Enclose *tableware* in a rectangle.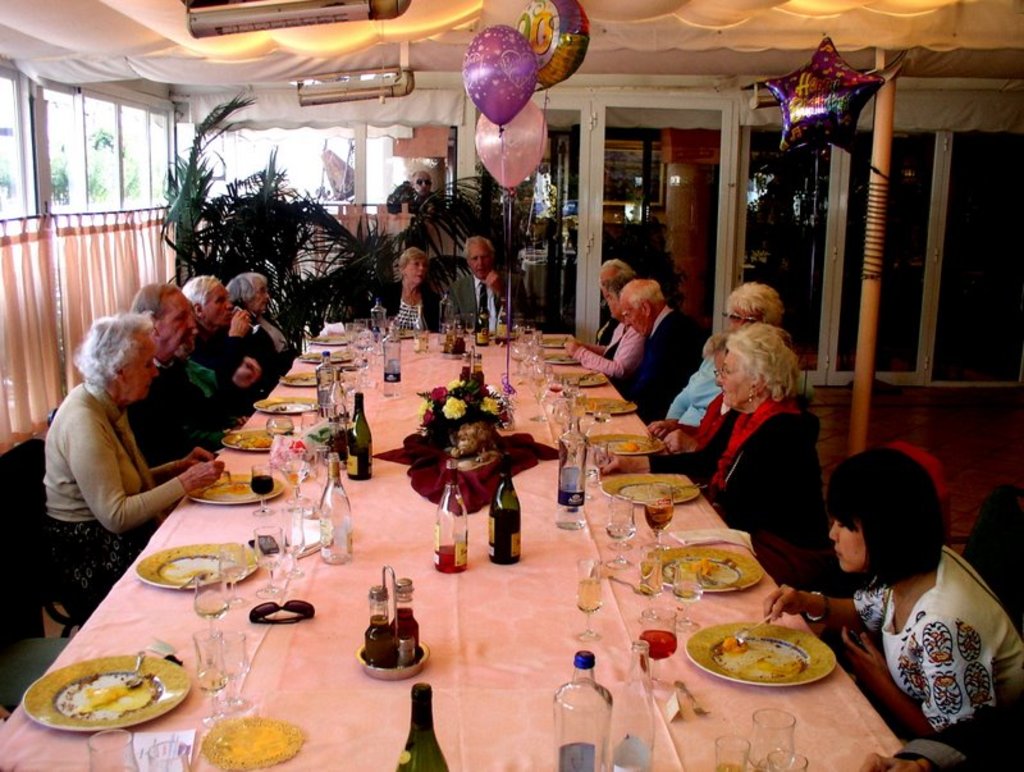
[710, 730, 745, 771].
